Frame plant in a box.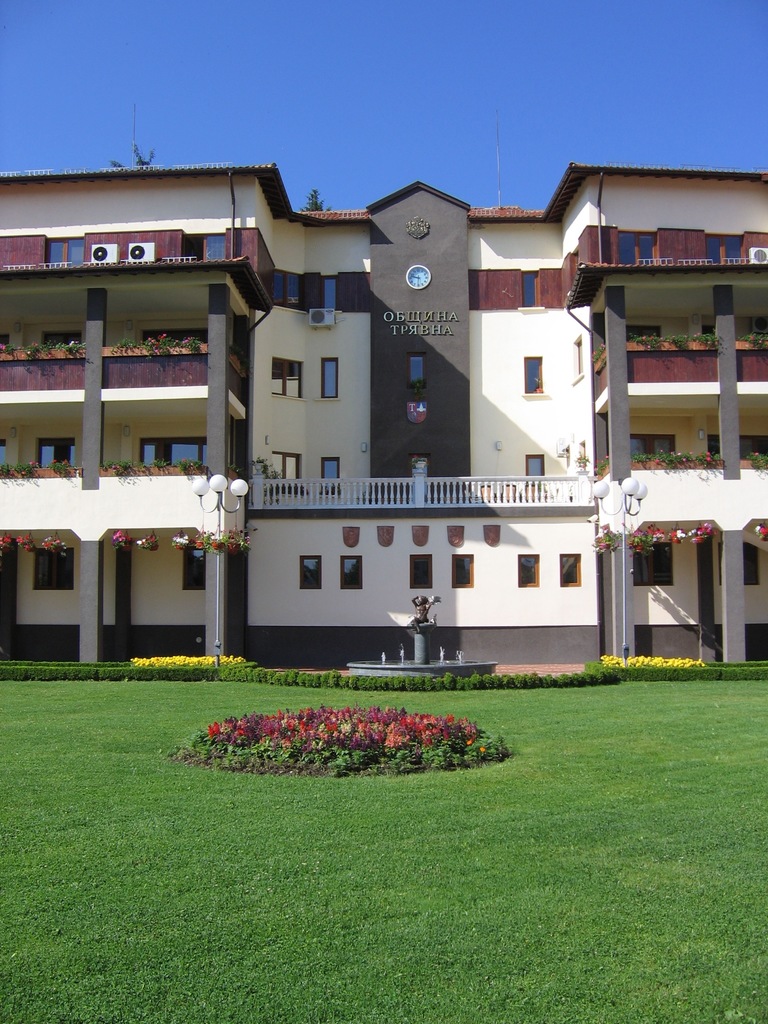
l=114, t=532, r=132, b=552.
